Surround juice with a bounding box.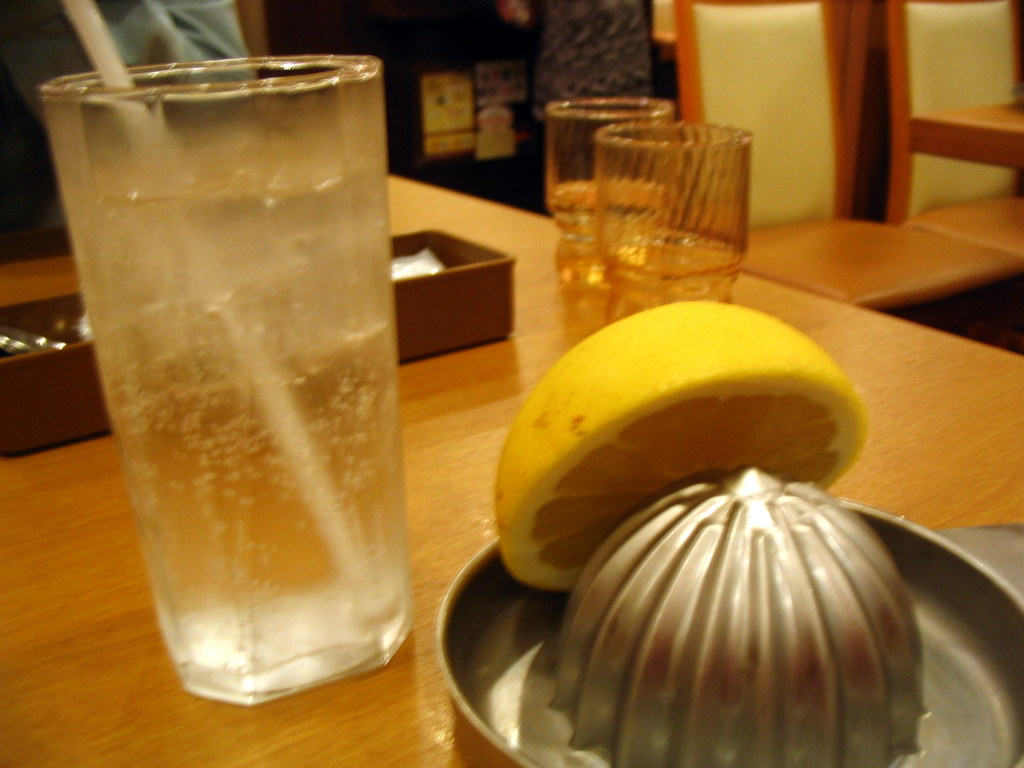
BBox(61, 147, 406, 675).
